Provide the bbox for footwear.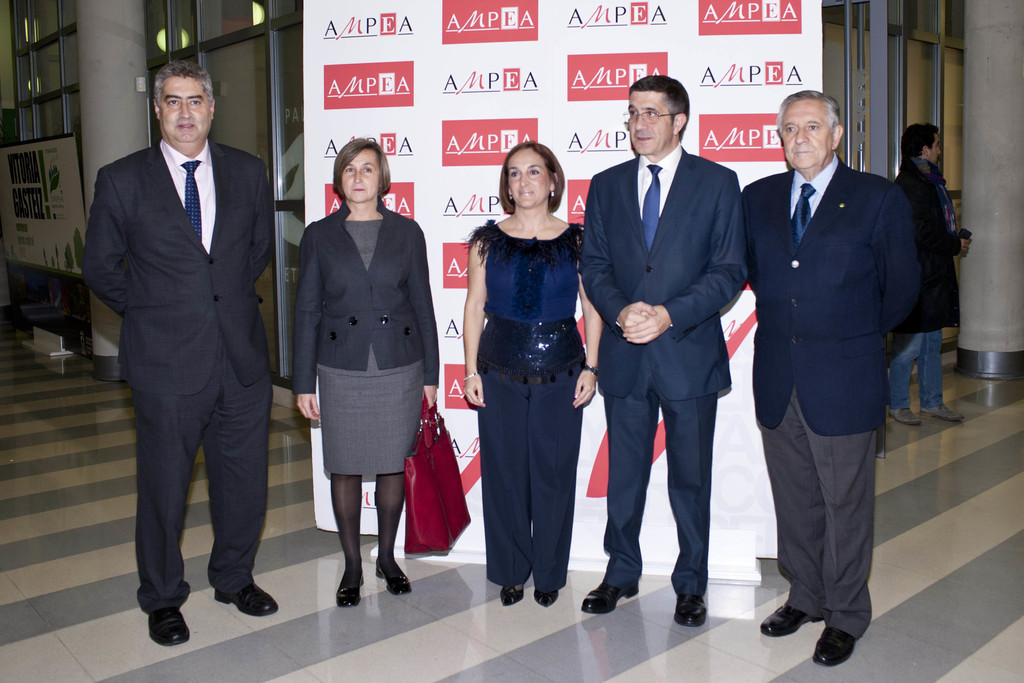
(581,579,640,613).
